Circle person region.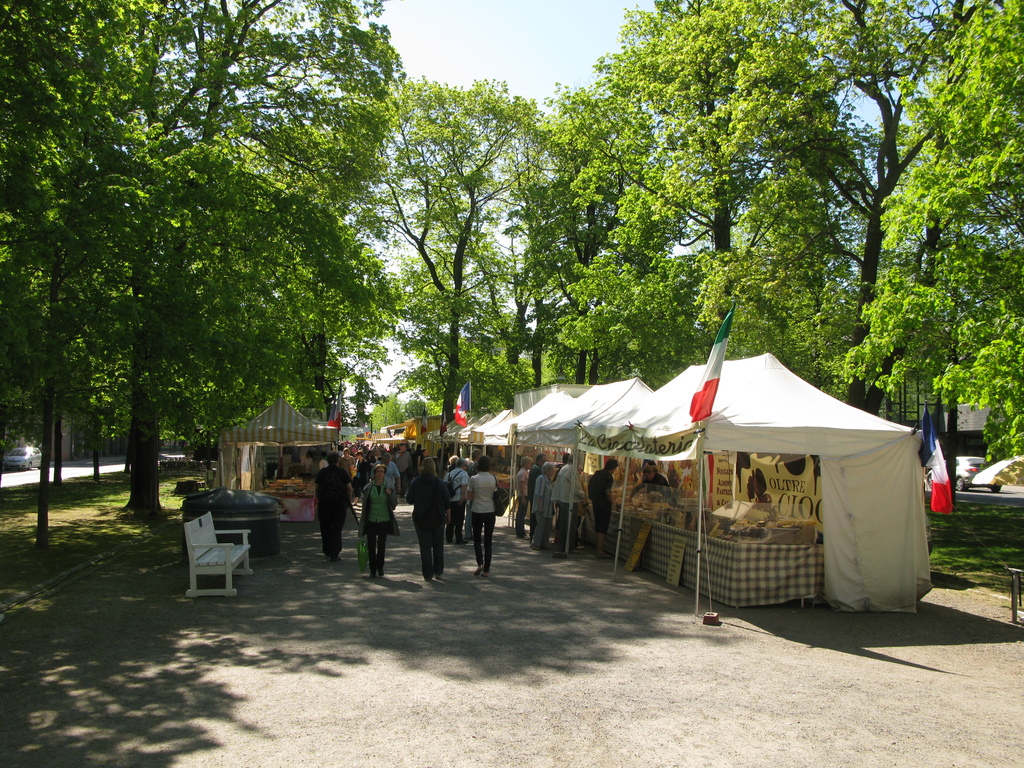
Region: bbox=[533, 461, 553, 548].
